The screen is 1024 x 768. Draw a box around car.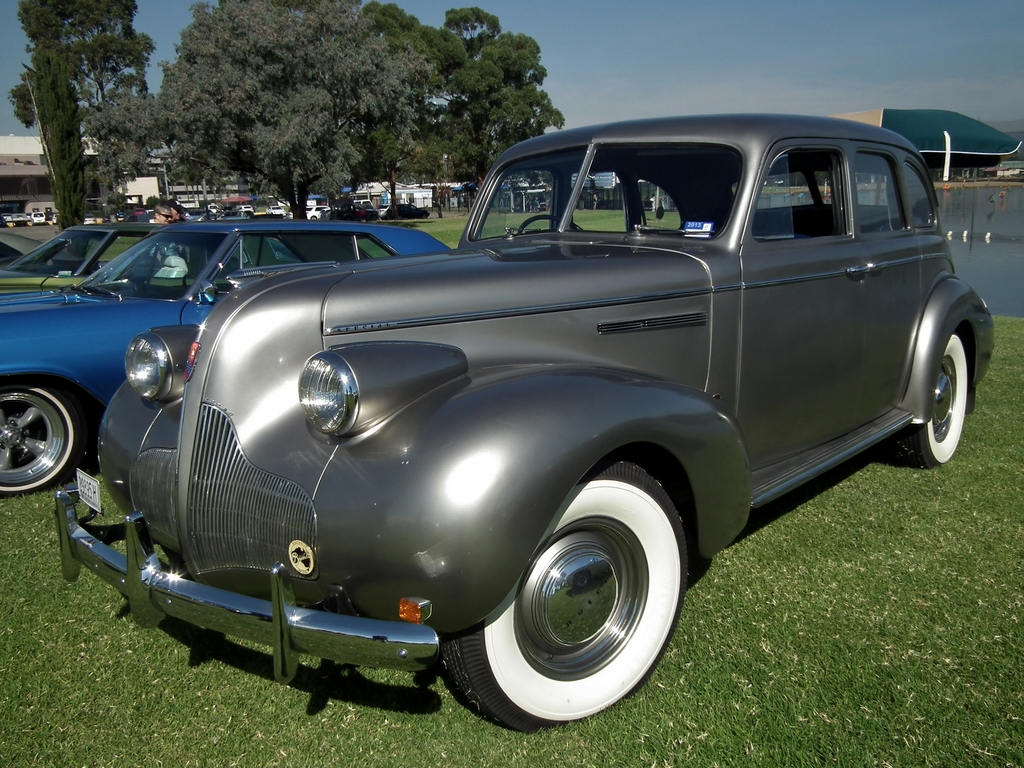
detection(227, 203, 253, 209).
